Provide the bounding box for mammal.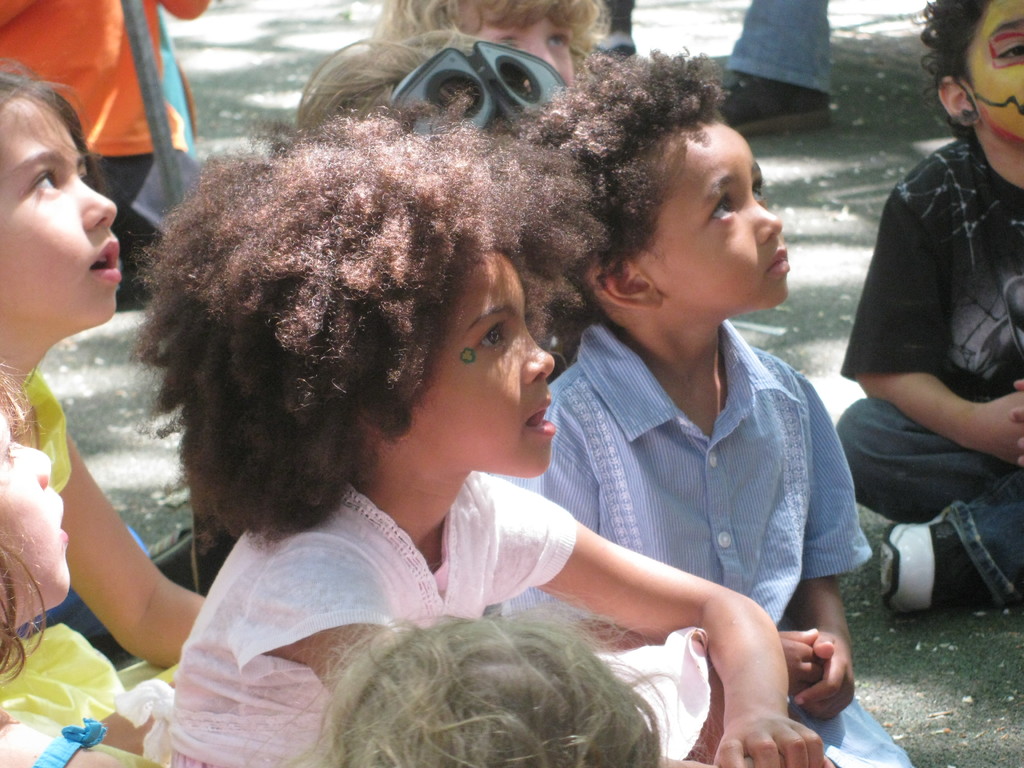
[707,0,844,137].
